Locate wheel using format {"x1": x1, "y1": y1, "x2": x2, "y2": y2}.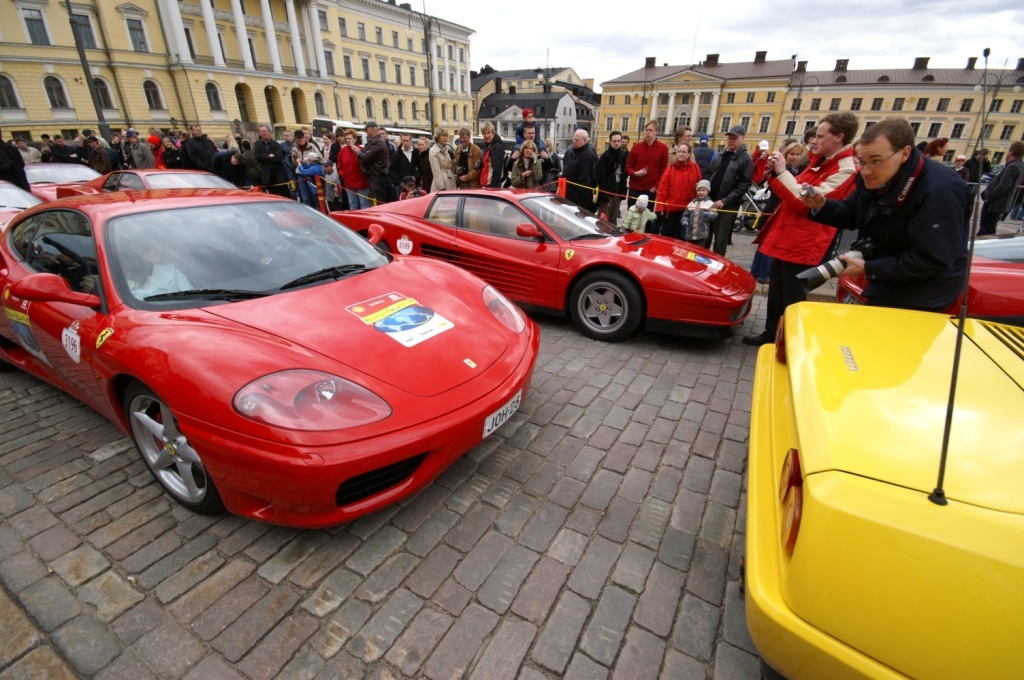
{"x1": 375, "y1": 238, "x2": 389, "y2": 252}.
